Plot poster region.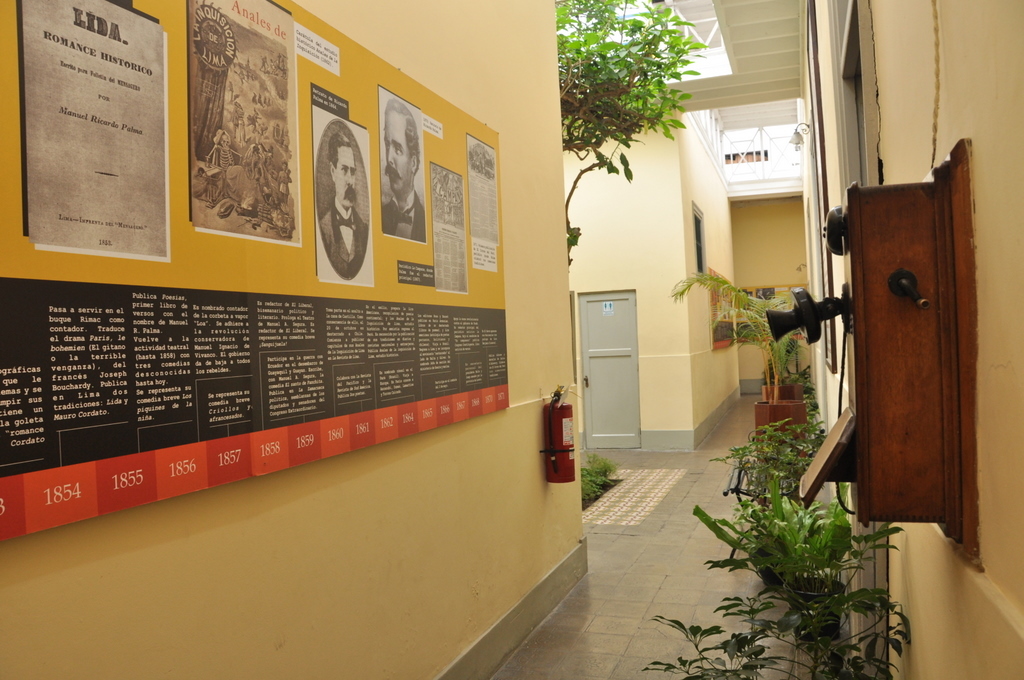
Plotted at <bbox>432, 163, 473, 292</bbox>.
